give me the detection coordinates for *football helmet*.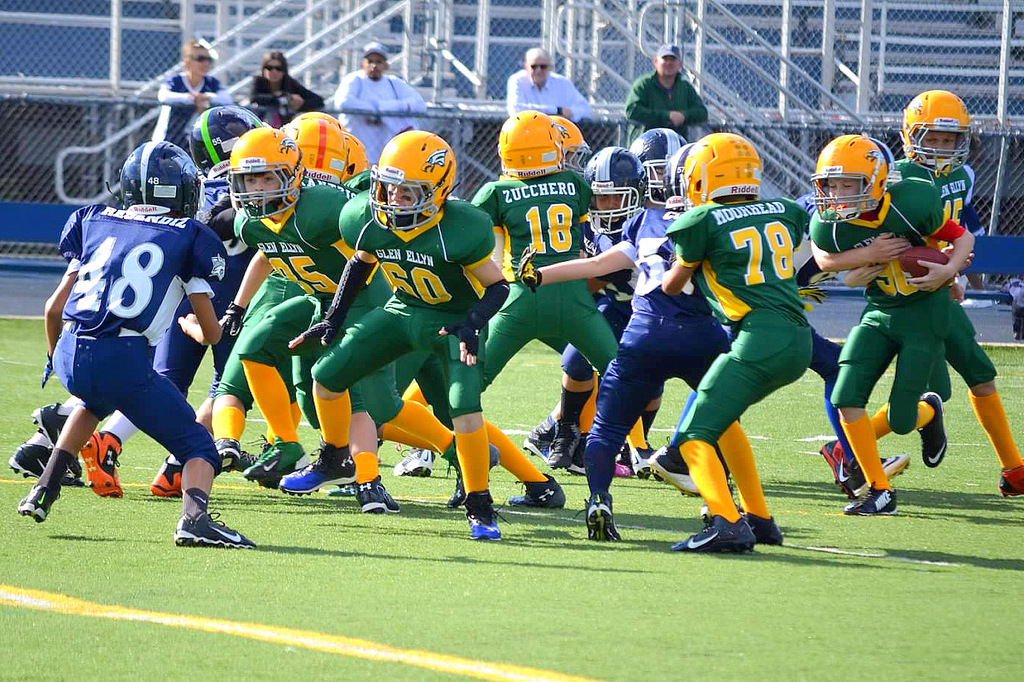
<box>364,130,454,230</box>.
